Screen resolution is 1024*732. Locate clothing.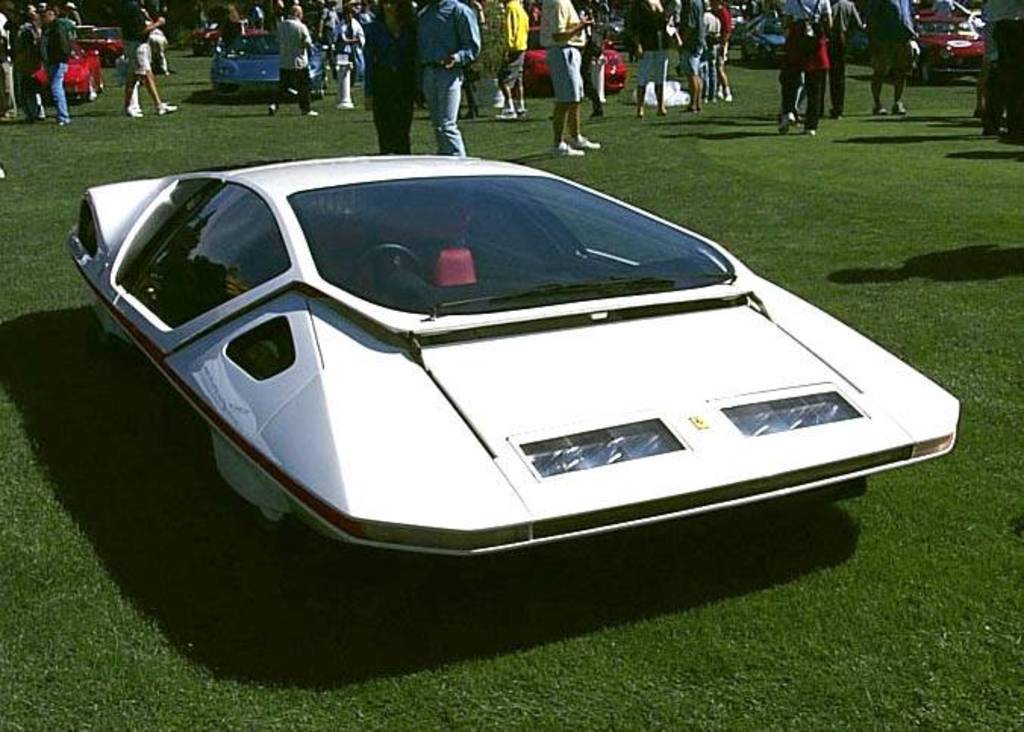
[785,0,836,129].
